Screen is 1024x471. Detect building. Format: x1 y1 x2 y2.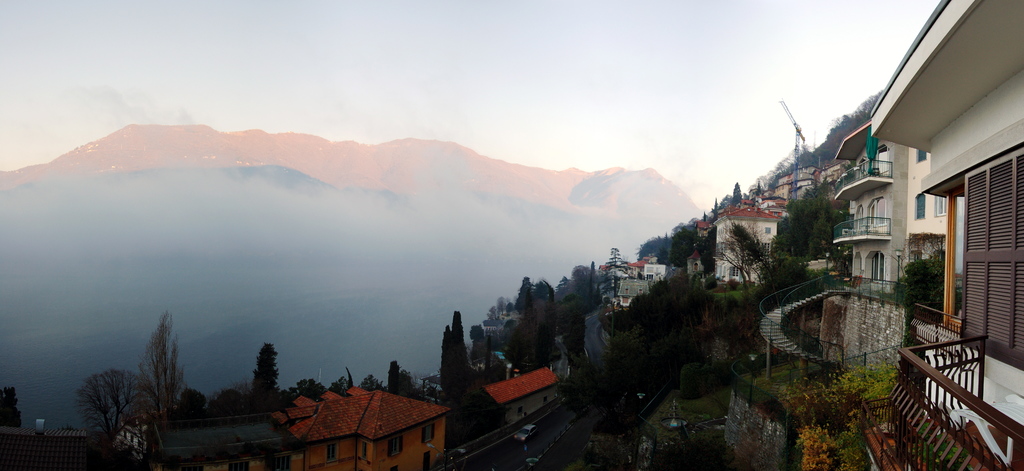
276 384 447 470.
